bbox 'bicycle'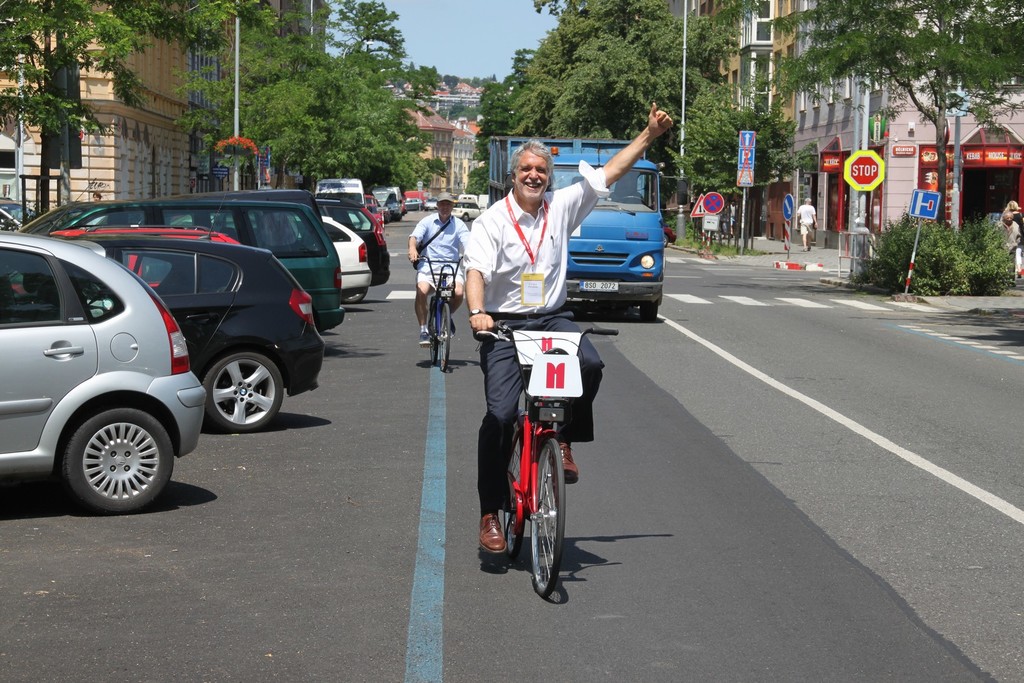
BBox(476, 303, 600, 609)
